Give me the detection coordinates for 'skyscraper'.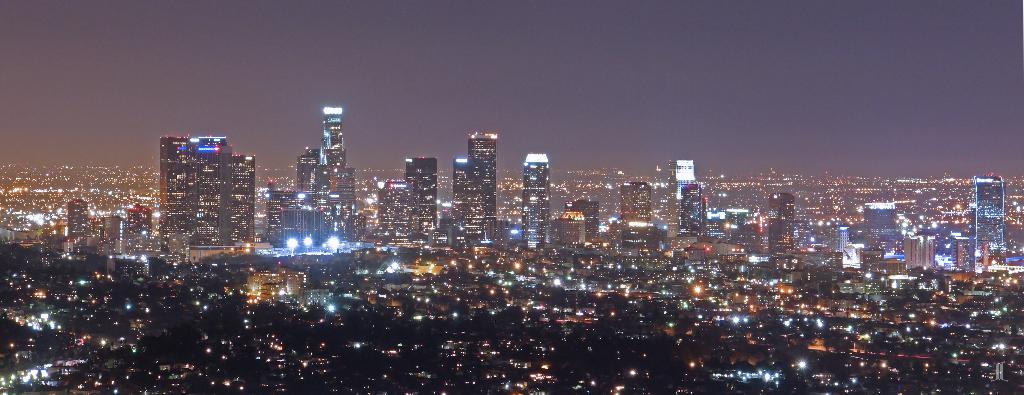
(x1=771, y1=194, x2=797, y2=260).
